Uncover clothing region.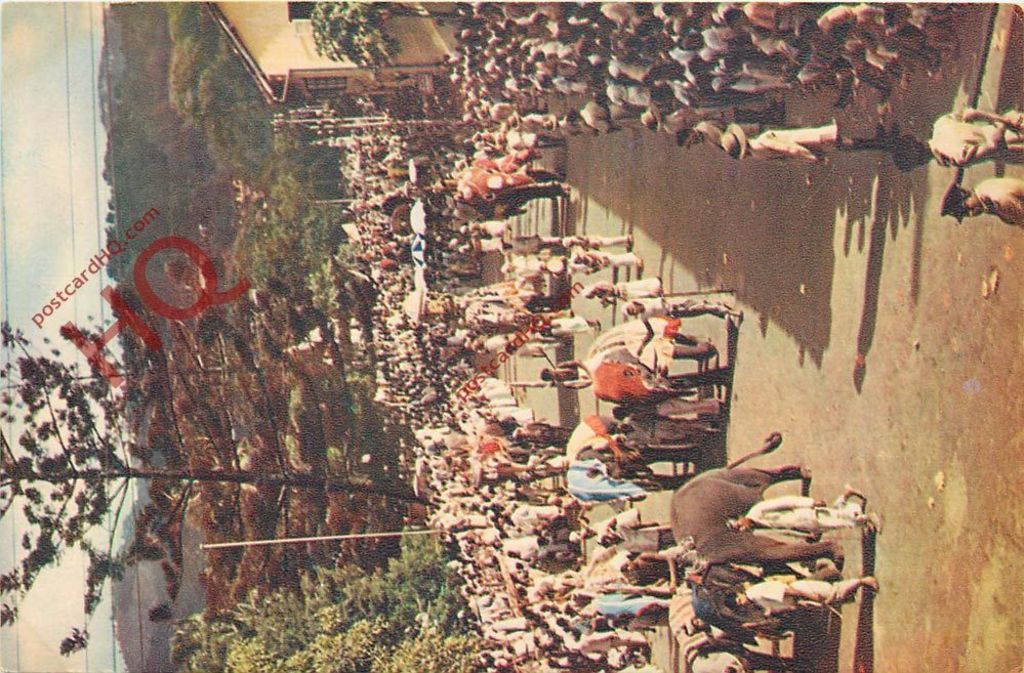
Uncovered: [left=746, top=496, right=858, bottom=521].
